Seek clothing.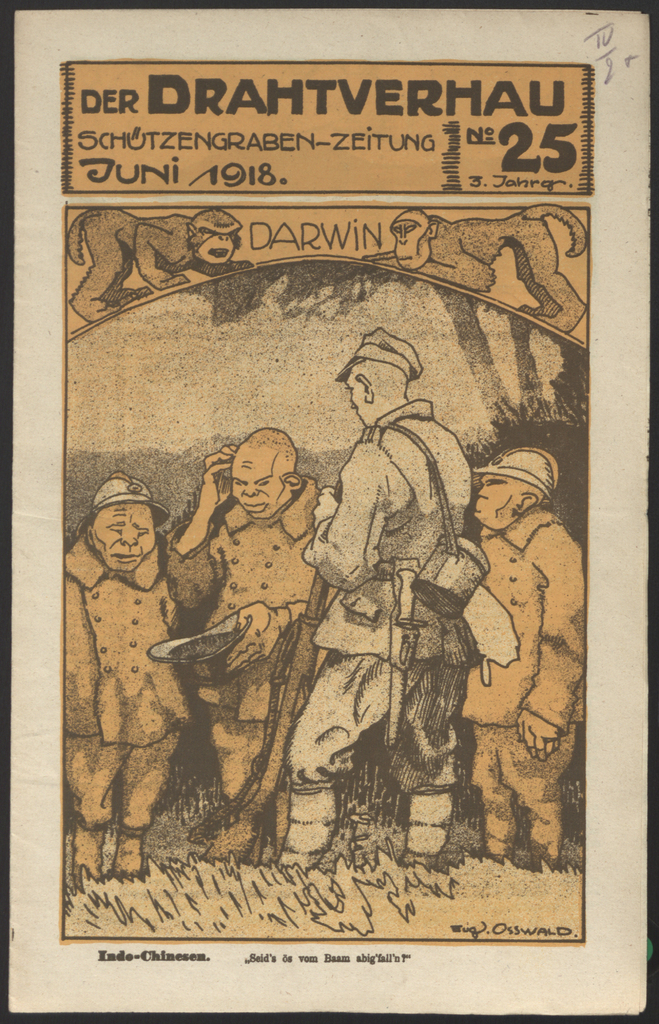
box=[459, 504, 586, 849].
